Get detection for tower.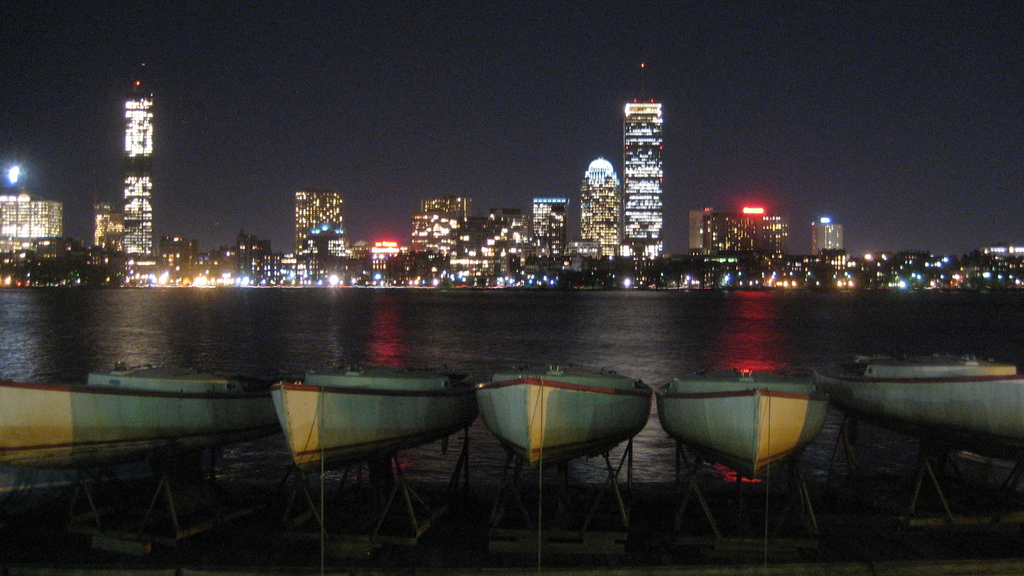
Detection: {"left": 817, "top": 216, "right": 855, "bottom": 292}.
